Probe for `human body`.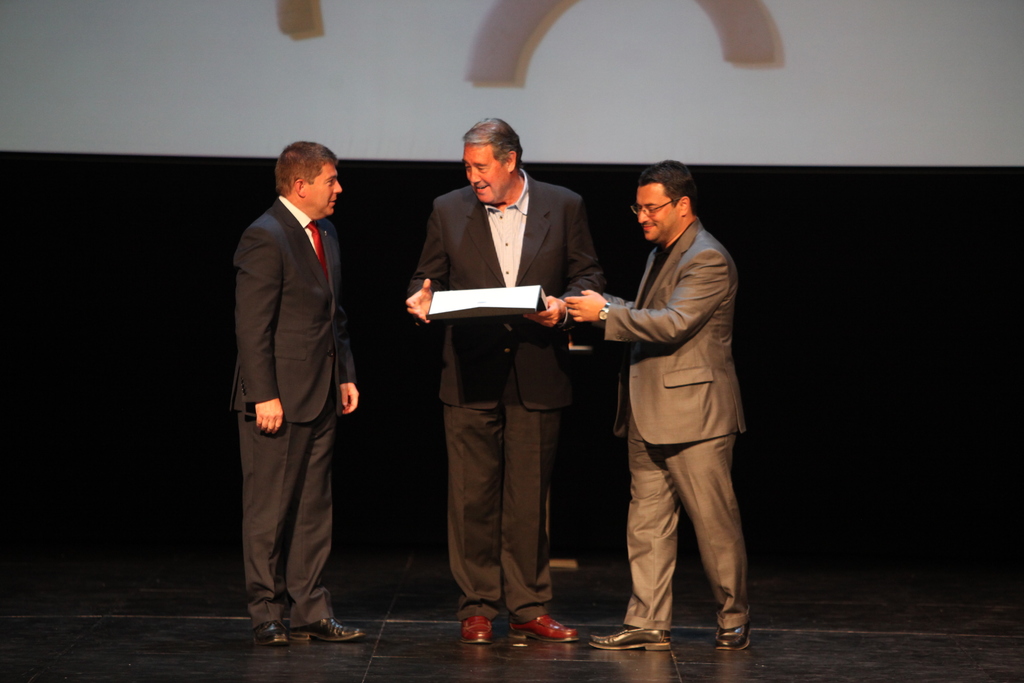
Probe result: x1=234, y1=188, x2=364, y2=646.
